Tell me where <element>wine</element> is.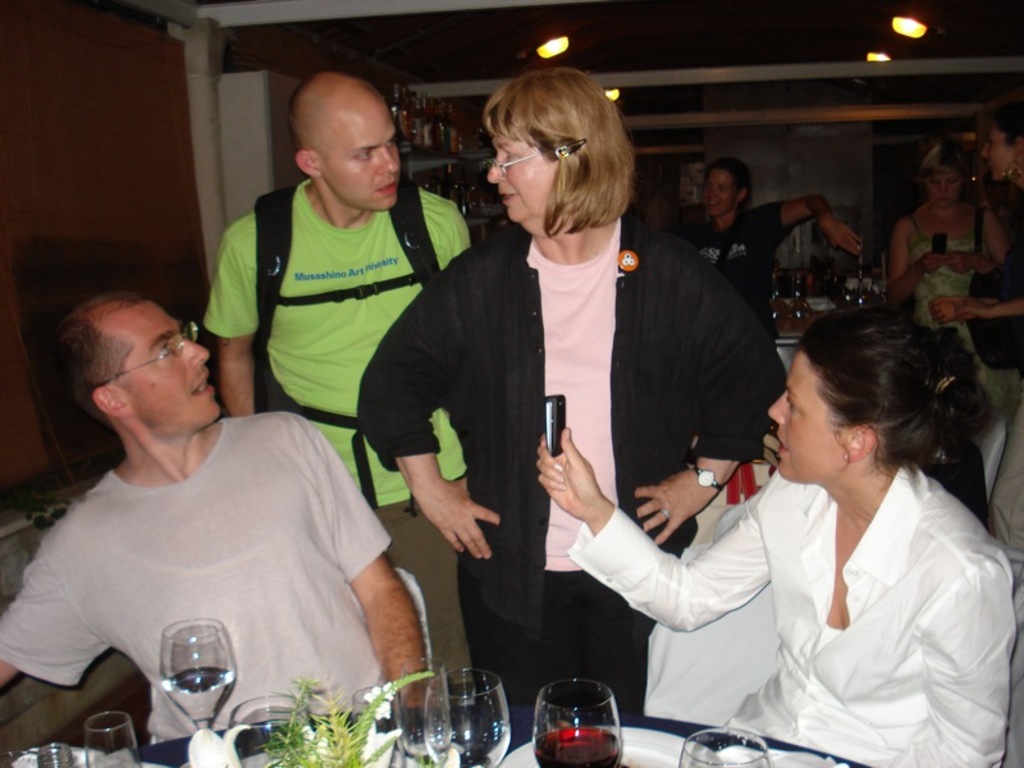
<element>wine</element> is at [531,723,626,767].
